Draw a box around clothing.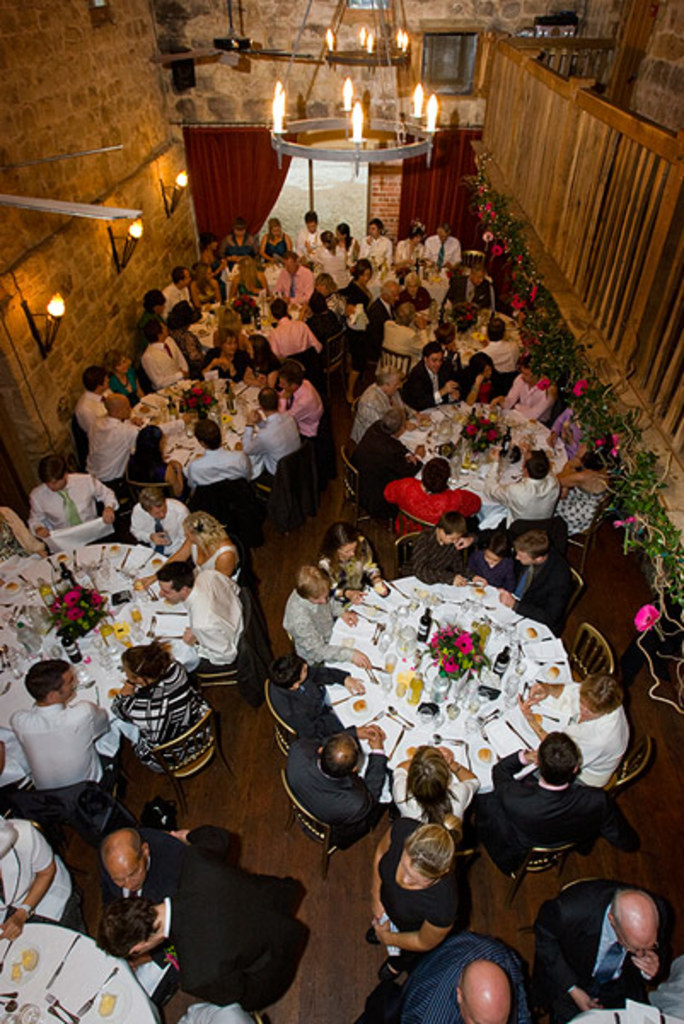
{"left": 181, "top": 447, "right": 254, "bottom": 488}.
